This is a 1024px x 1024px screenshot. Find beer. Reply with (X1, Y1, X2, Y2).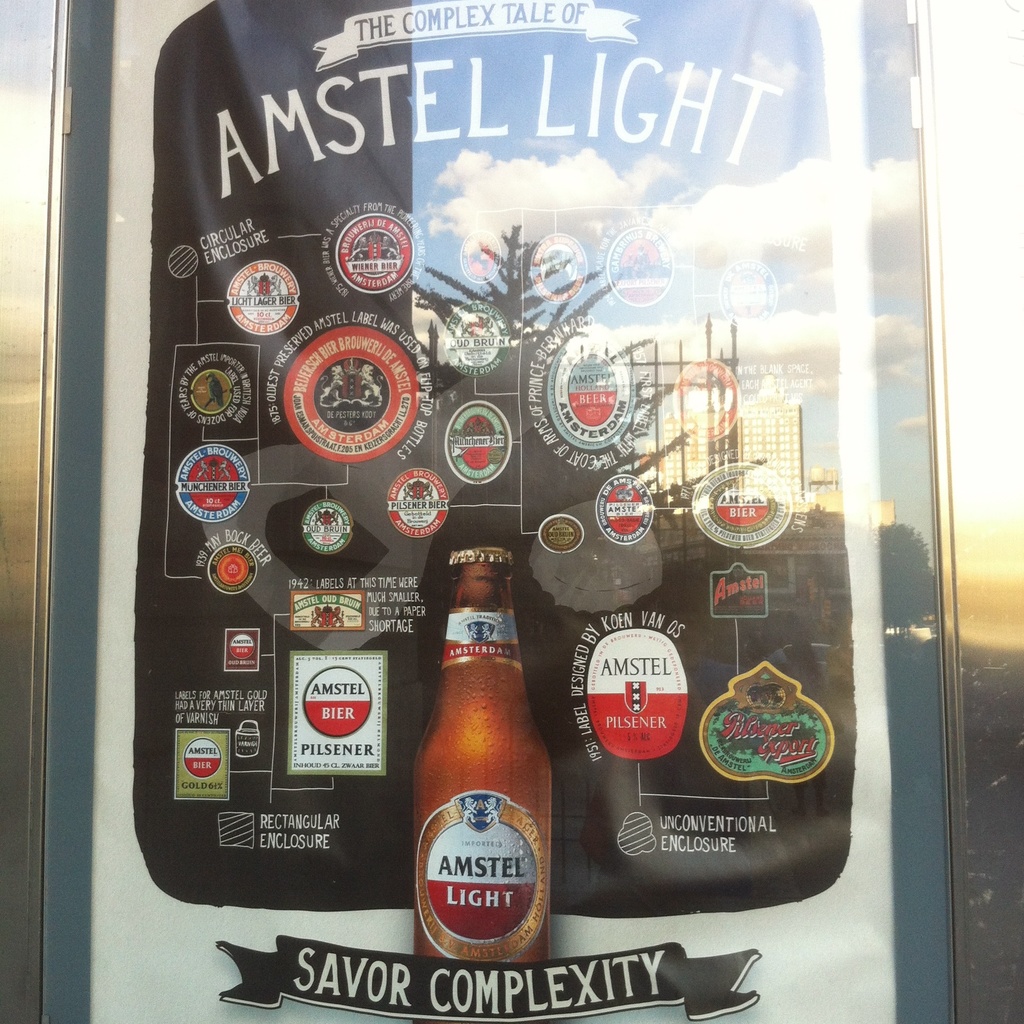
(410, 540, 562, 1011).
